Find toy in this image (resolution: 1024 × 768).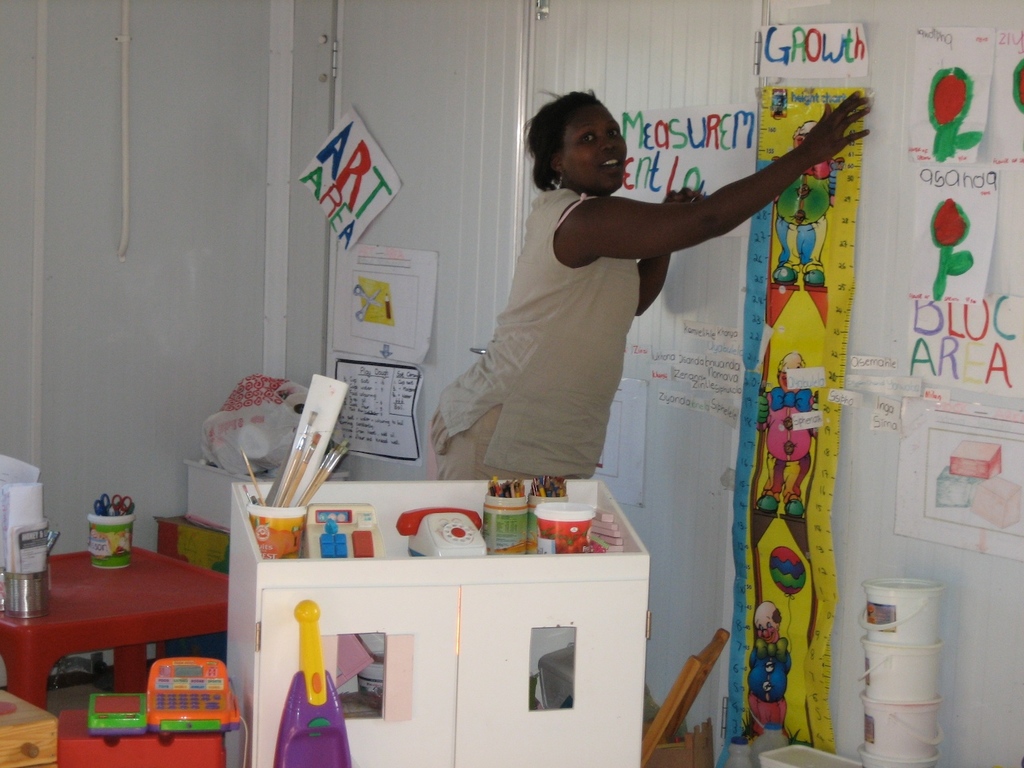
[x1=747, y1=613, x2=803, y2=744].
